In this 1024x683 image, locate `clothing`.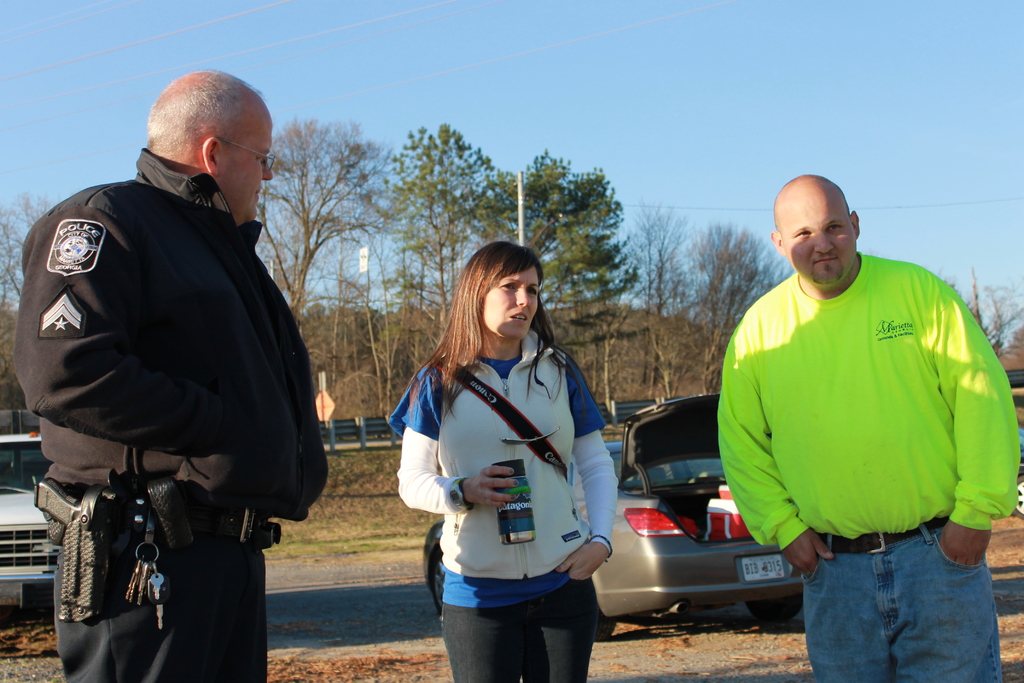
Bounding box: crop(444, 599, 598, 682).
